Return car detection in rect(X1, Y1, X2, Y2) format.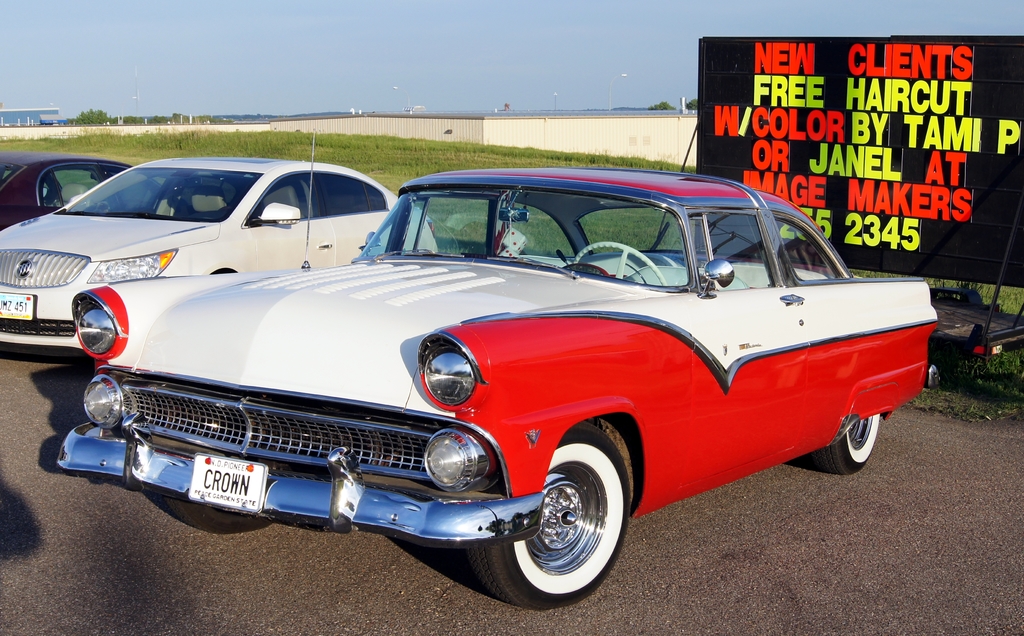
rect(0, 146, 141, 230).
